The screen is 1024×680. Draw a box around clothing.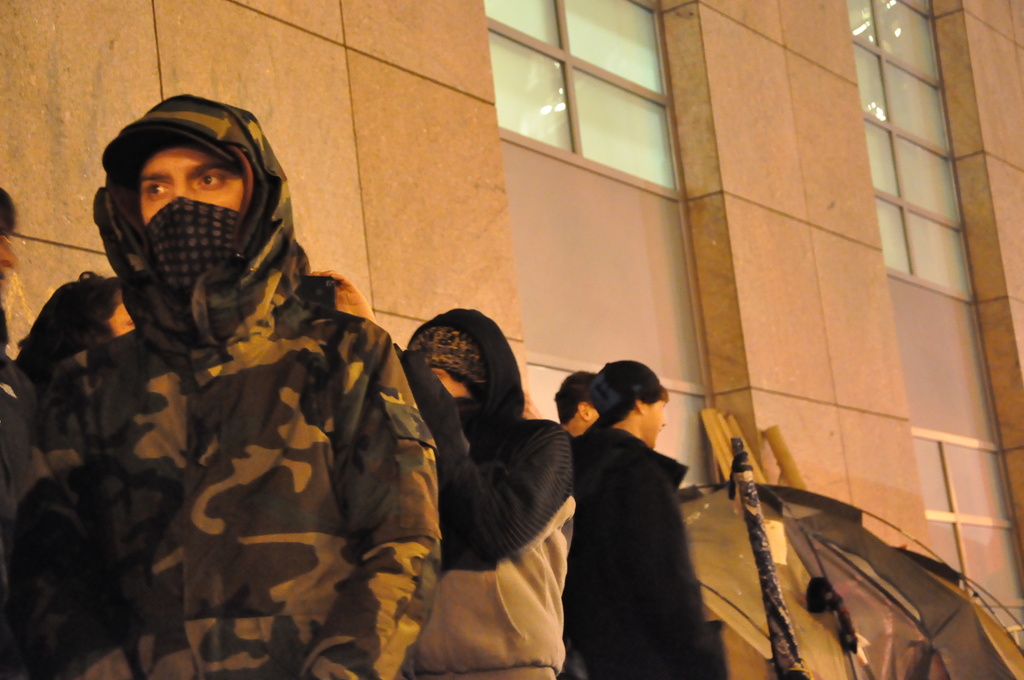
box(405, 411, 575, 679).
